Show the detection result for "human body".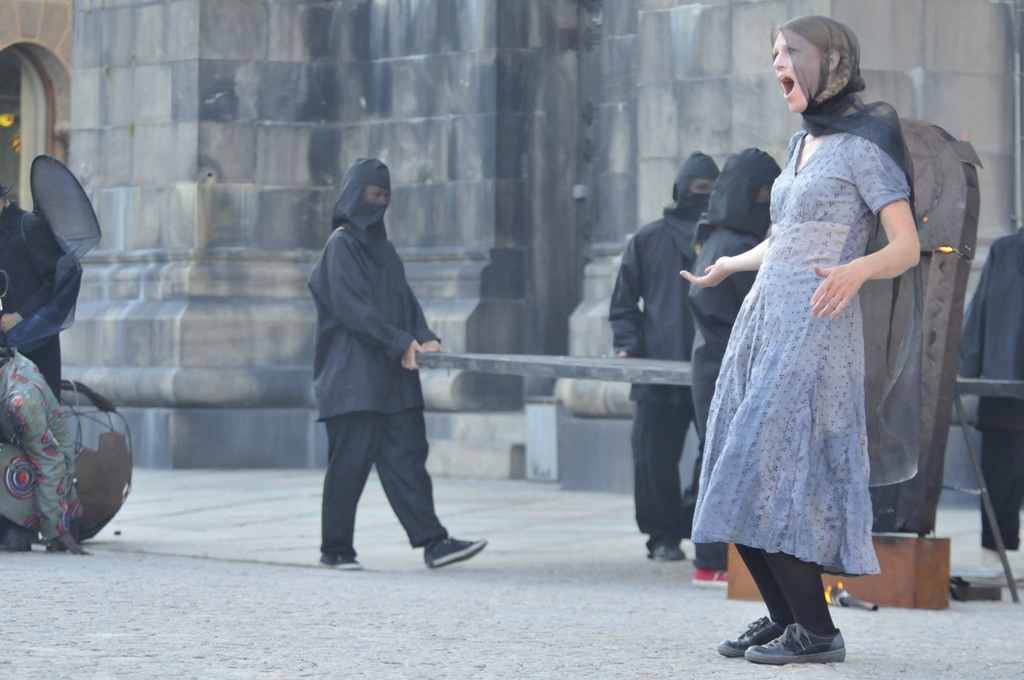
(left=689, top=224, right=779, bottom=581).
